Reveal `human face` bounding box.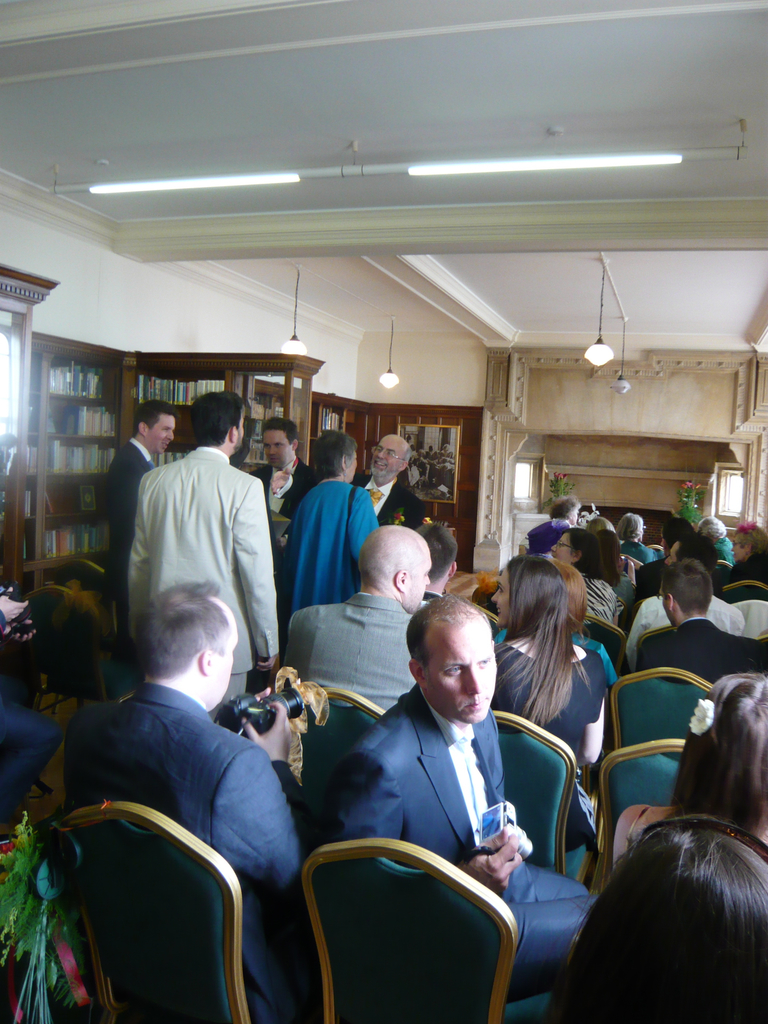
Revealed: 146/417/176/455.
